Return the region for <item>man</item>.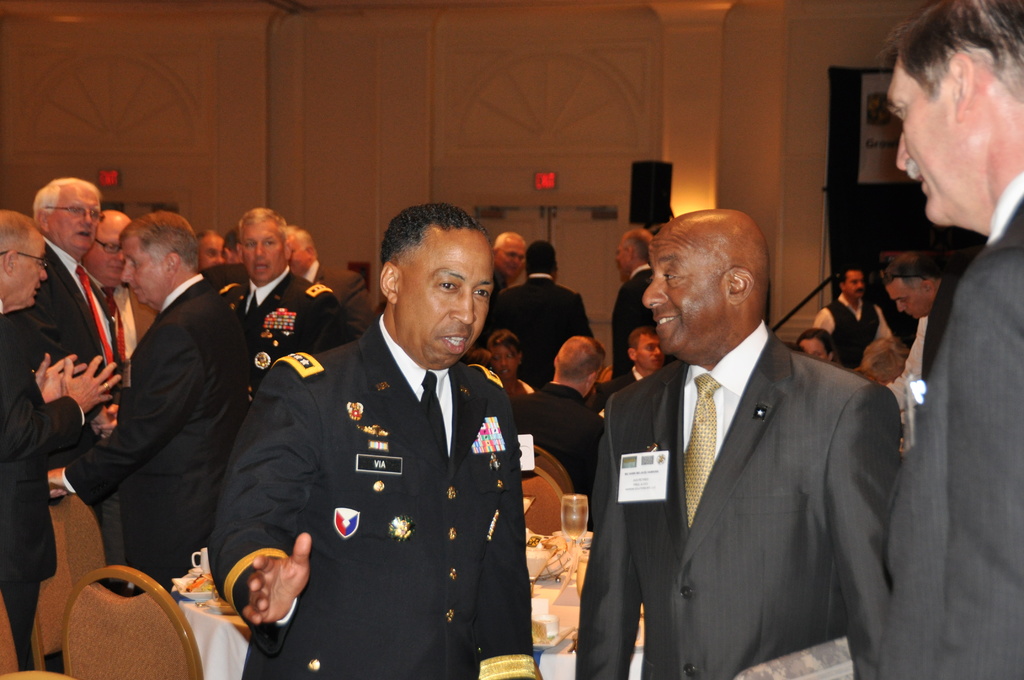
left=47, top=211, right=249, bottom=596.
